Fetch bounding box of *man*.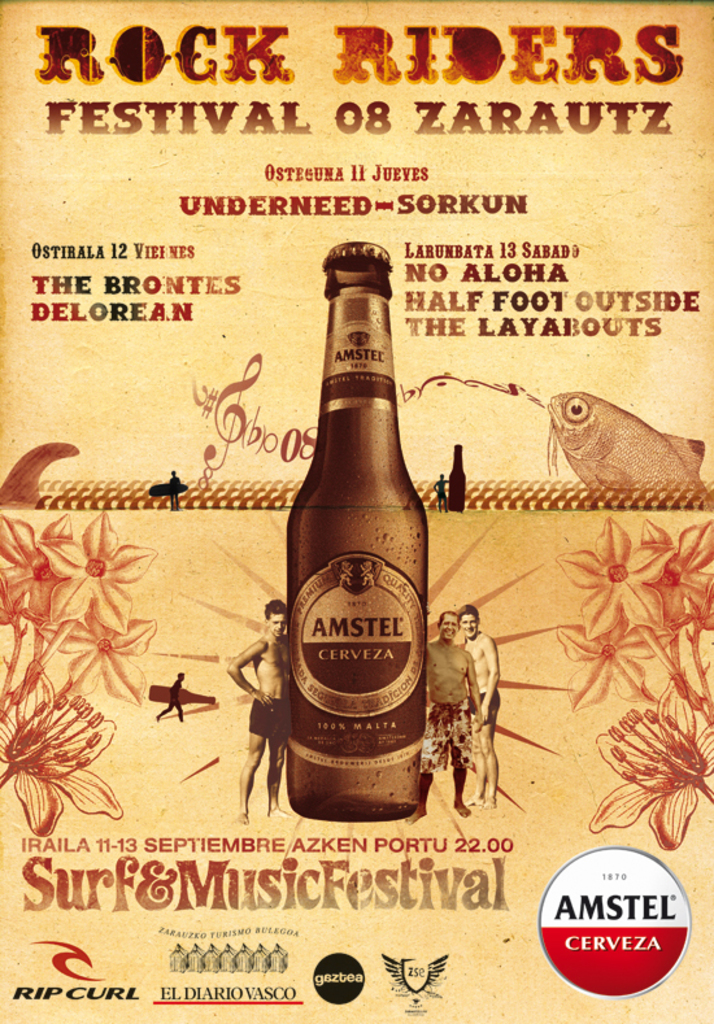
Bbox: 457/603/501/811.
